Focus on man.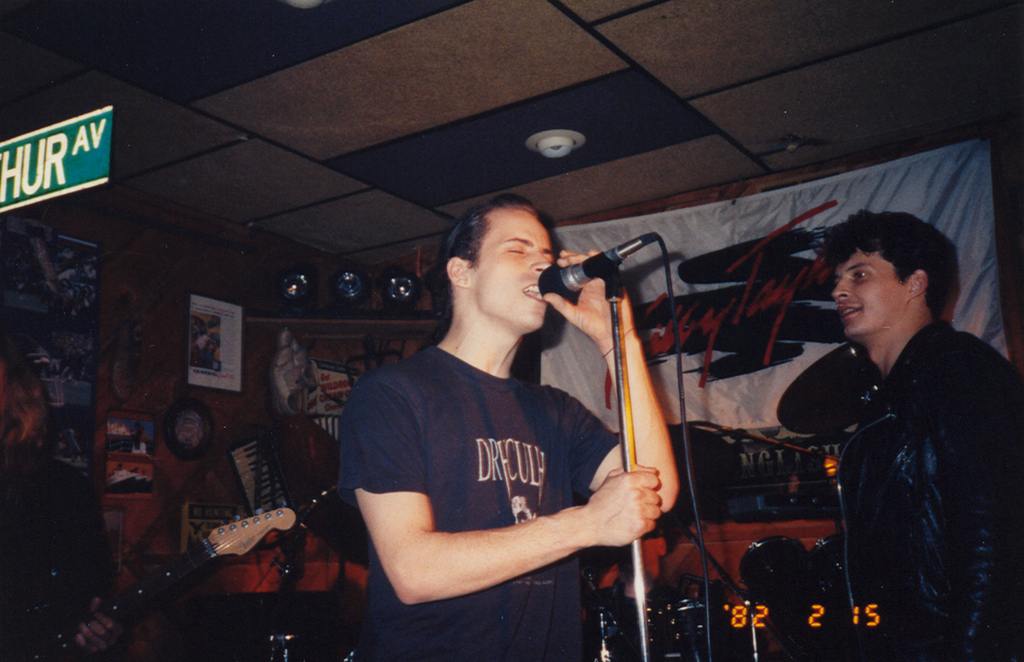
Focused at [339,191,682,661].
